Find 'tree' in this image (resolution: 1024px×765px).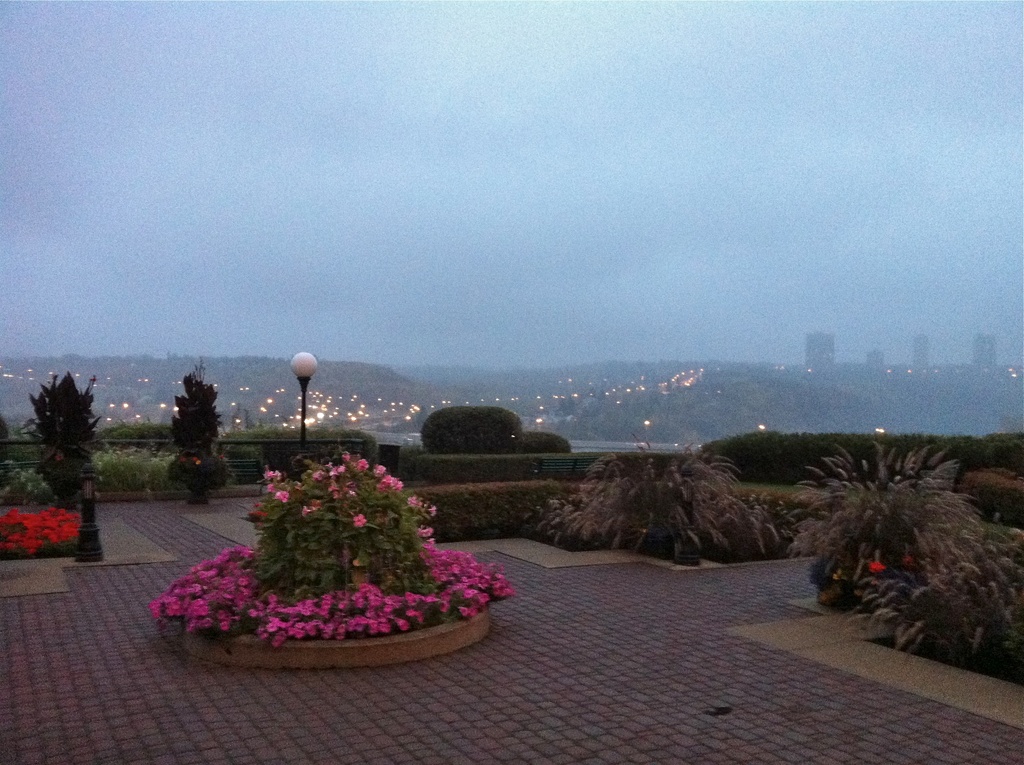
box=[20, 368, 111, 524].
